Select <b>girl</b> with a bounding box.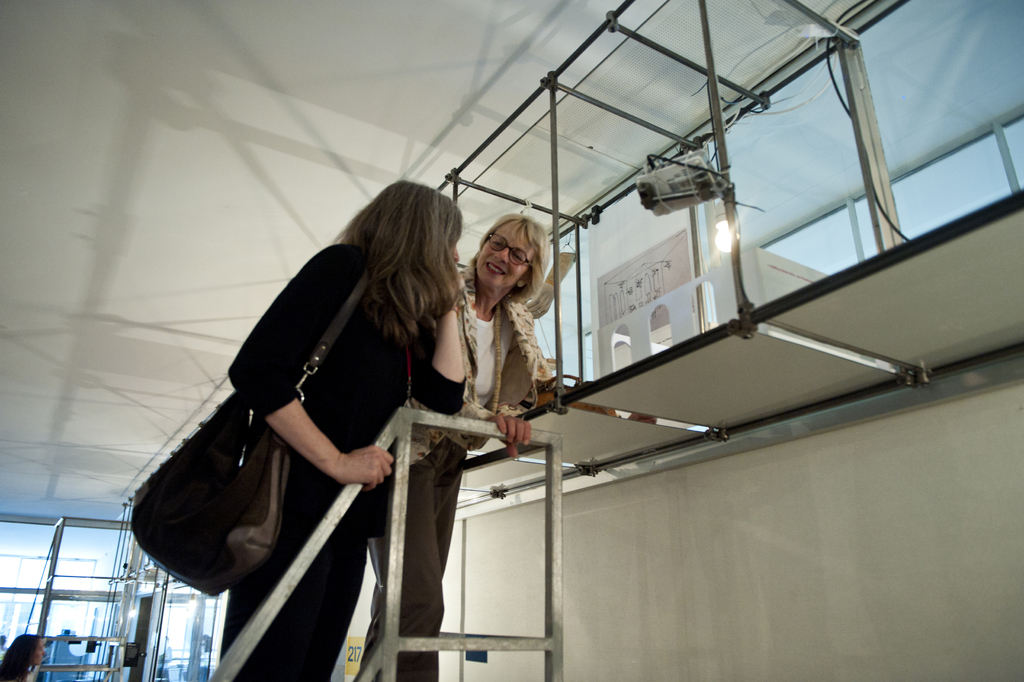
228 181 464 681.
